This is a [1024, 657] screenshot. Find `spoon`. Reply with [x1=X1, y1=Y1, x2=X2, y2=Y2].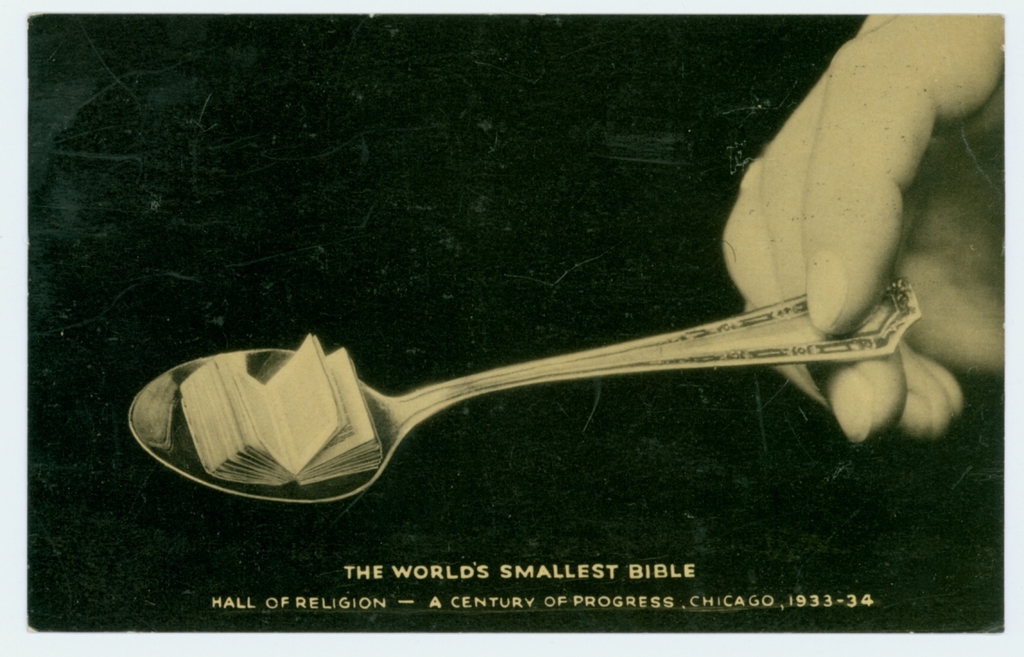
[x1=131, y1=274, x2=918, y2=508].
